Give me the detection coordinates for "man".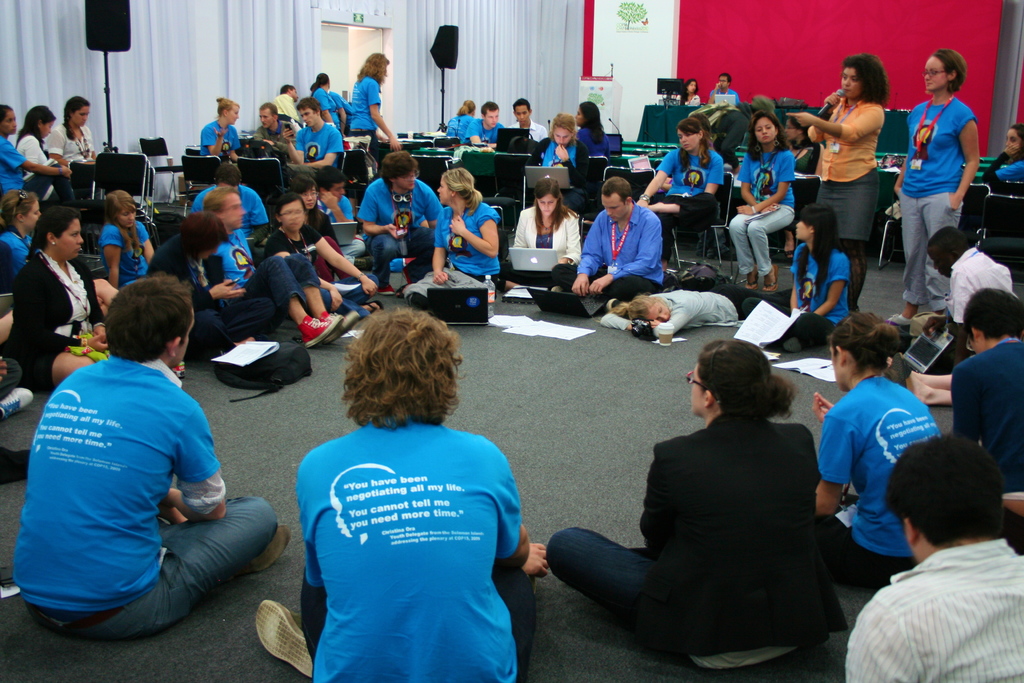
12/270/291/642.
